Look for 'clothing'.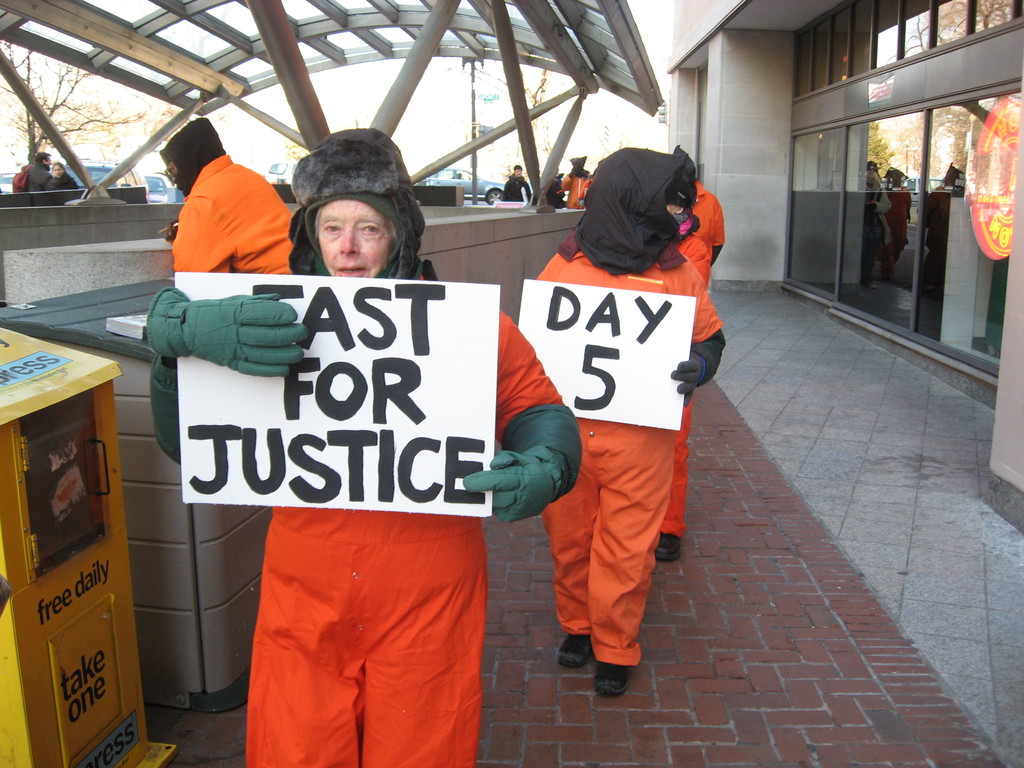
Found: locate(17, 158, 56, 191).
